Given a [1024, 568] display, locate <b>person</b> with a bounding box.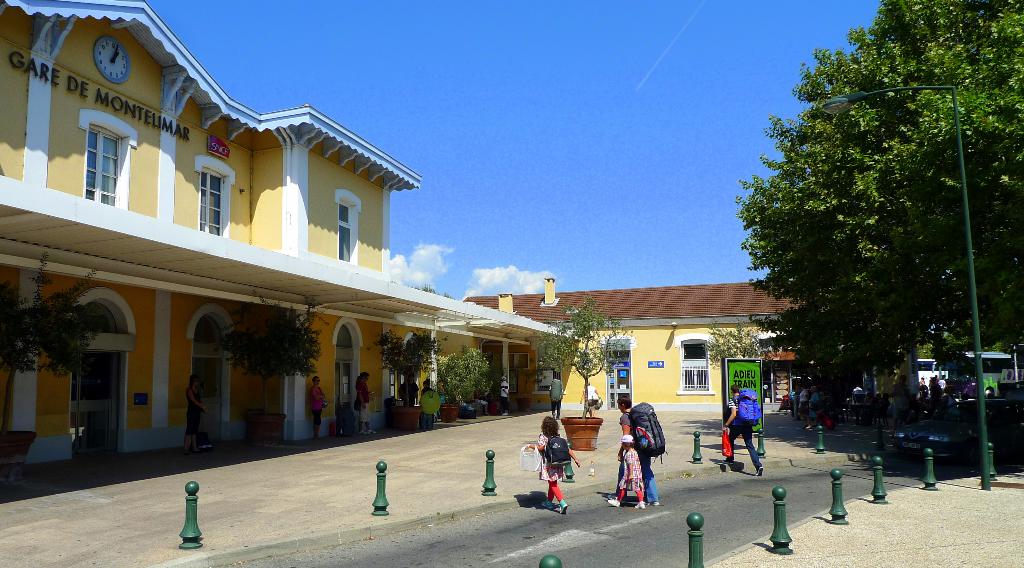
Located: (x1=724, y1=386, x2=764, y2=477).
